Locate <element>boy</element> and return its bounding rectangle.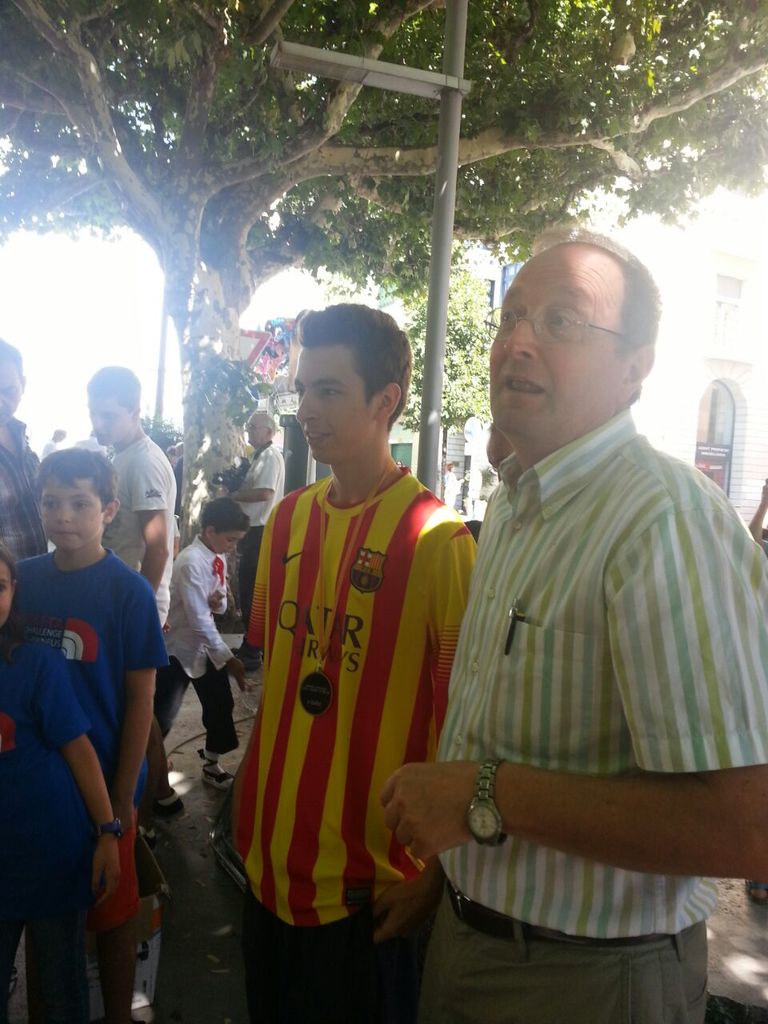
bbox=[9, 549, 130, 1010].
